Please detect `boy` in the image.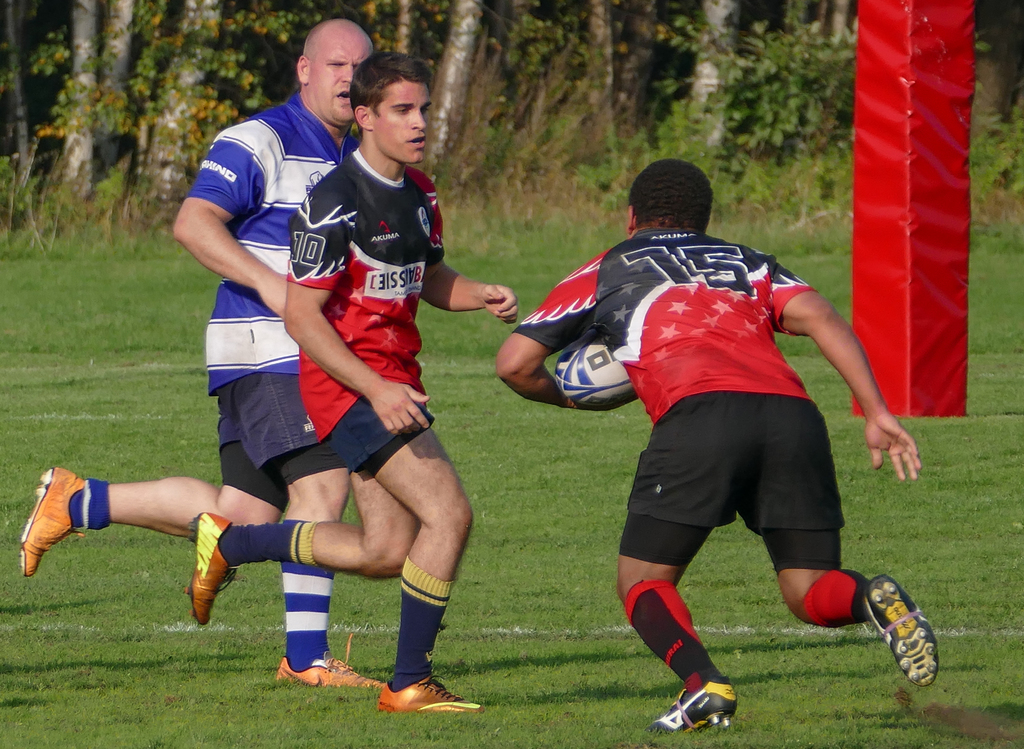
bbox=[185, 52, 510, 711].
